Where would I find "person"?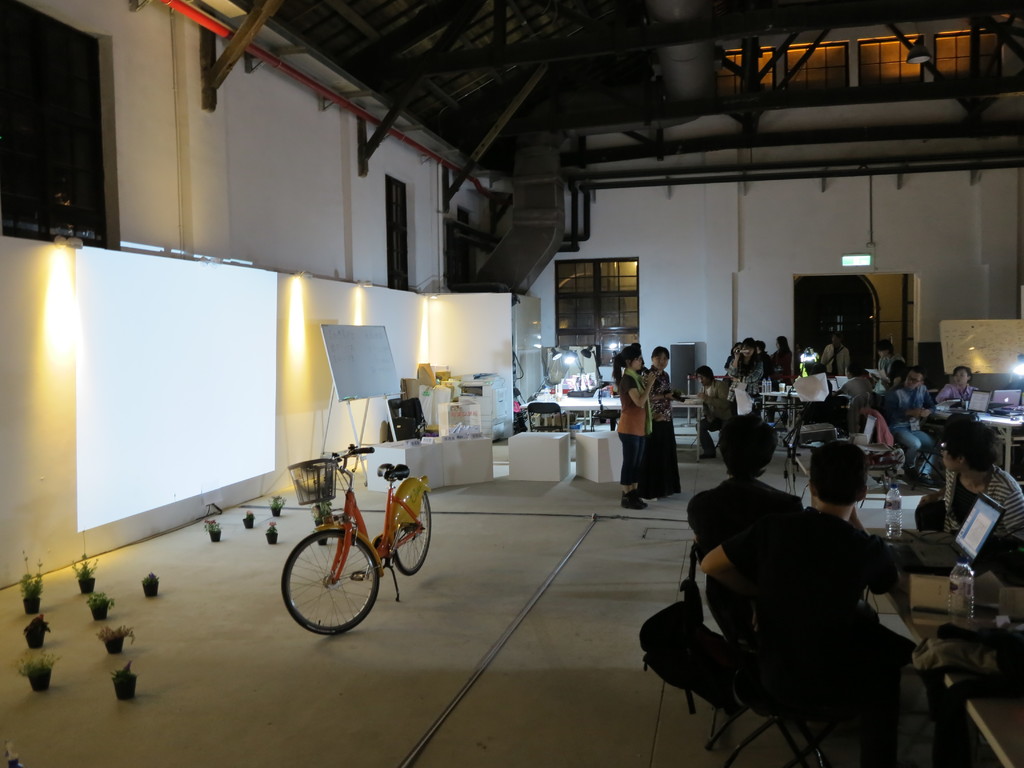
At (698, 371, 721, 450).
